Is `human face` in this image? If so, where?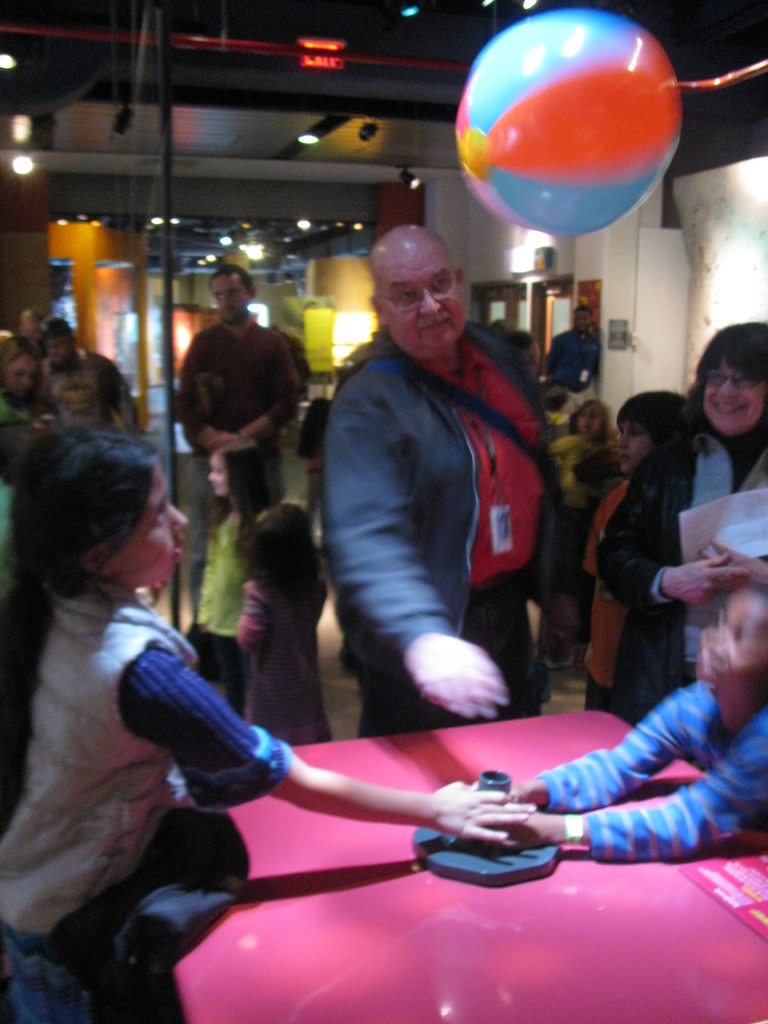
Yes, at 575 308 592 335.
